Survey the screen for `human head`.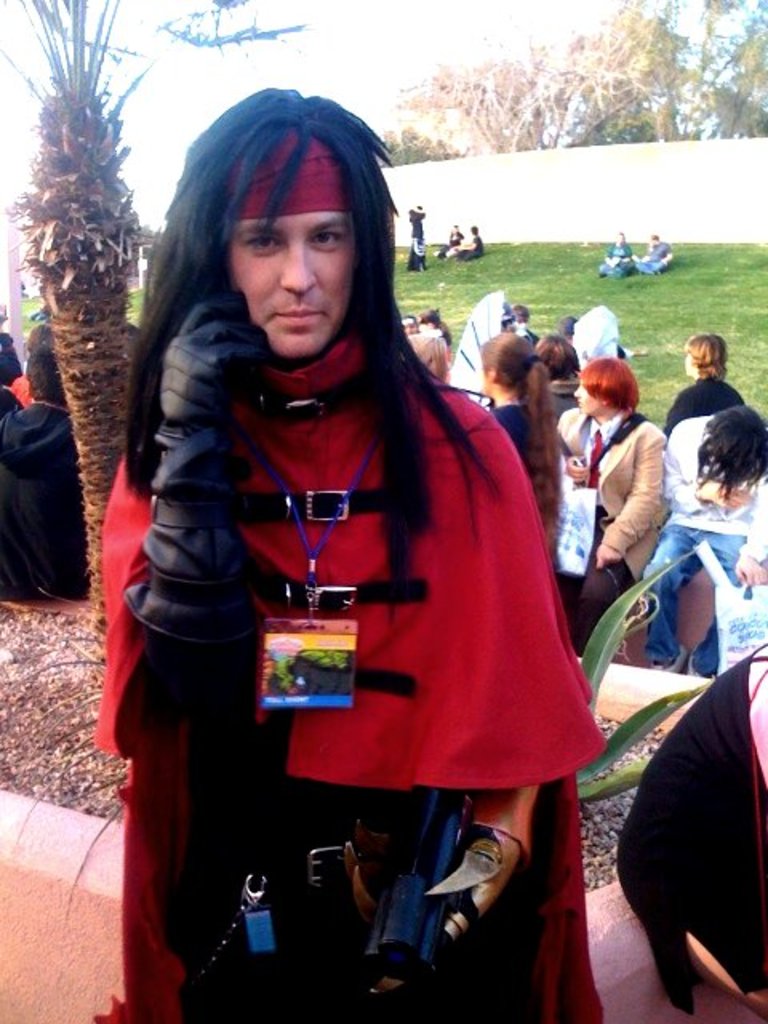
Survey found: (162, 98, 400, 354).
